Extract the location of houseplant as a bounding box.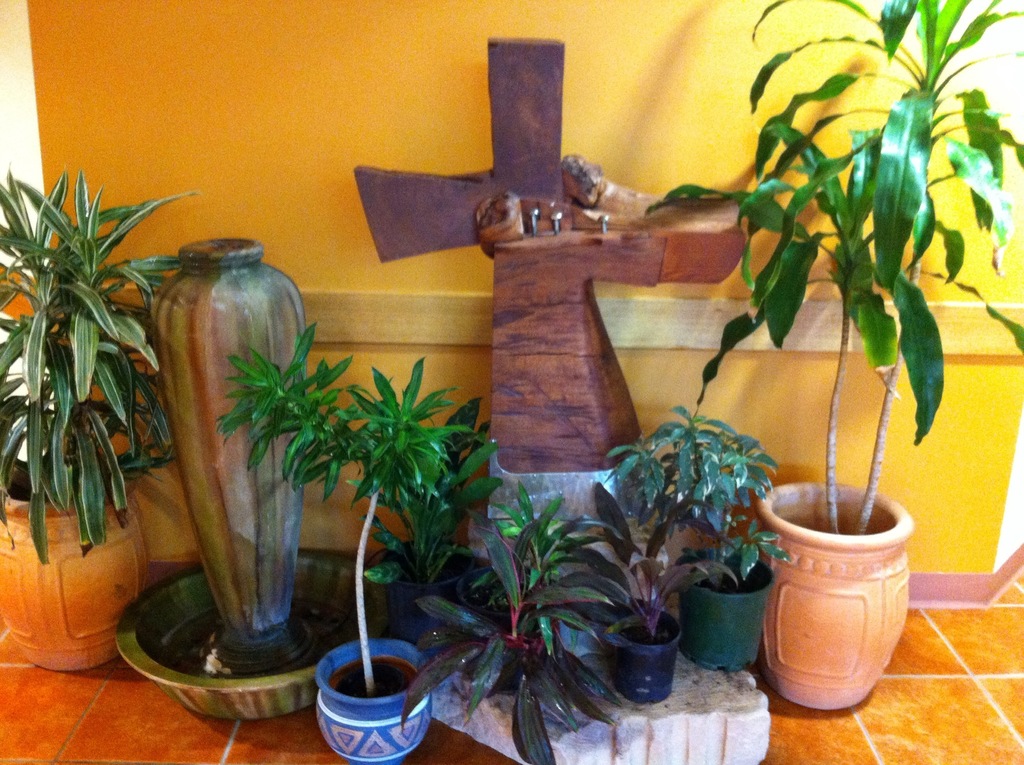
<box>566,493,752,712</box>.
